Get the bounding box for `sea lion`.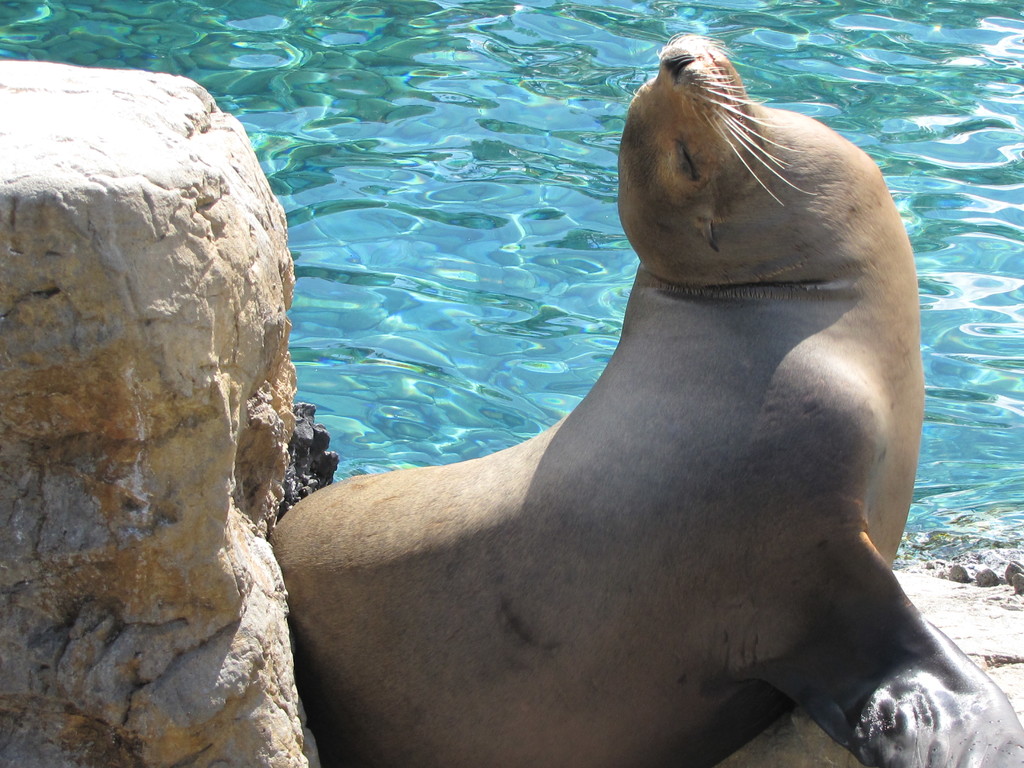
region(268, 32, 1023, 767).
